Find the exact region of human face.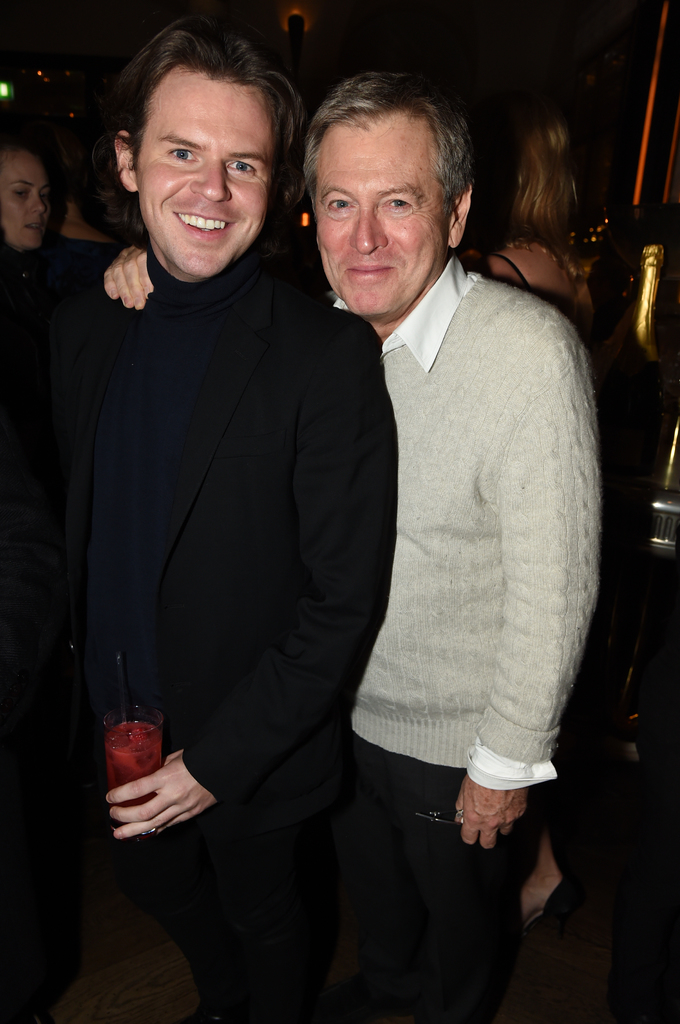
Exact region: left=0, top=146, right=52, bottom=256.
